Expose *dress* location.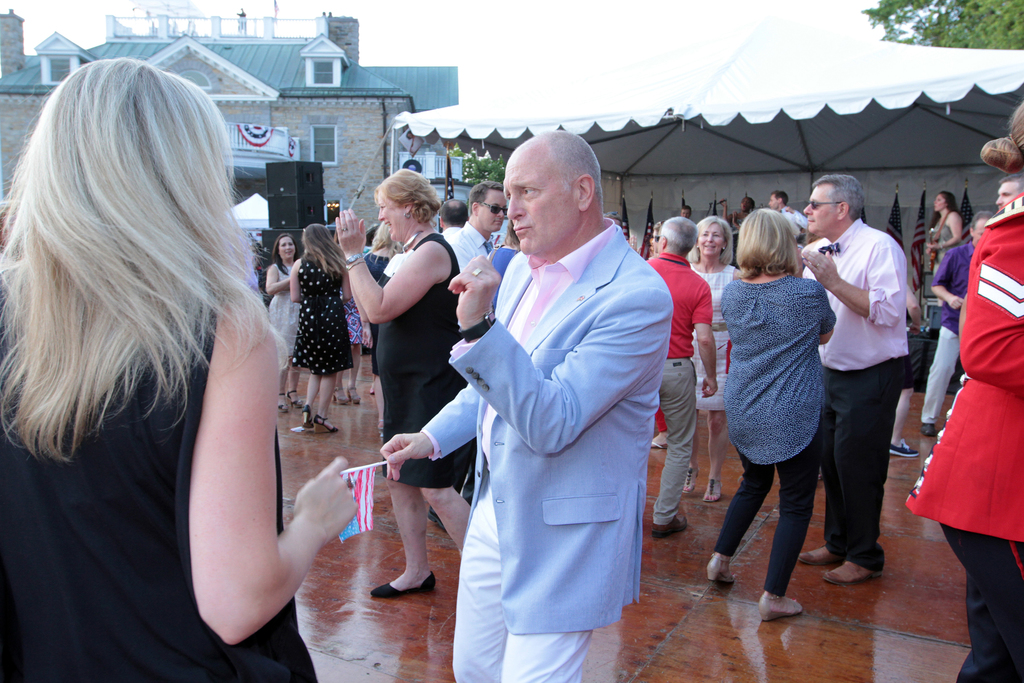
Exposed at box=[928, 219, 957, 248].
